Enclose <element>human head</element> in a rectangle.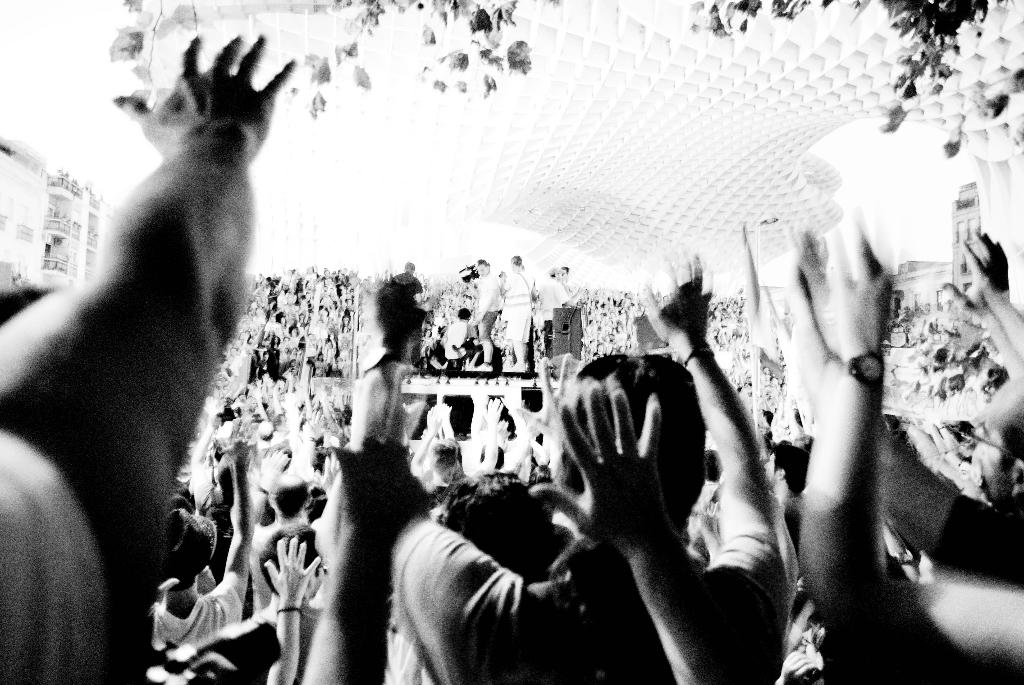
BBox(457, 306, 470, 319).
